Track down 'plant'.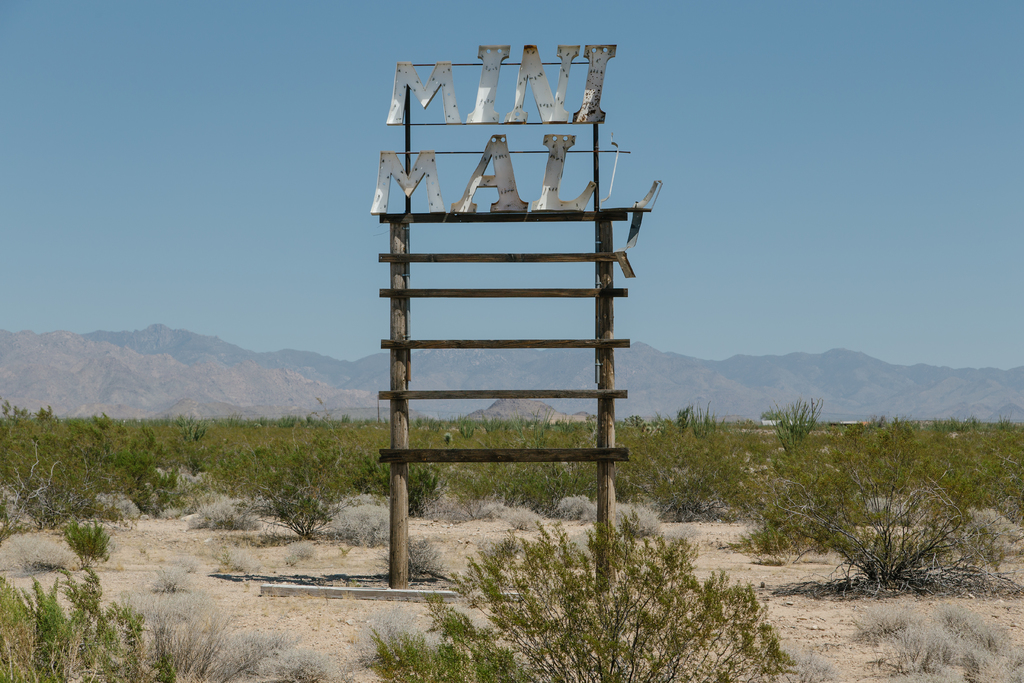
Tracked to pyautogui.locateOnScreen(689, 402, 721, 437).
